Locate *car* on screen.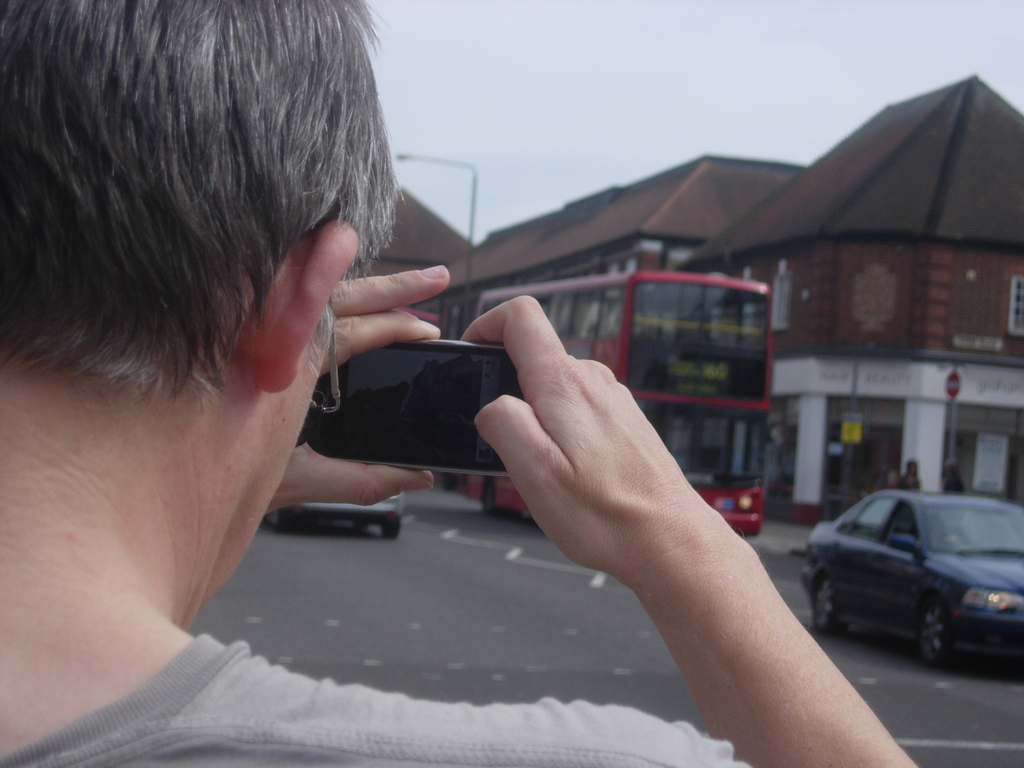
On screen at locate(268, 495, 406, 541).
